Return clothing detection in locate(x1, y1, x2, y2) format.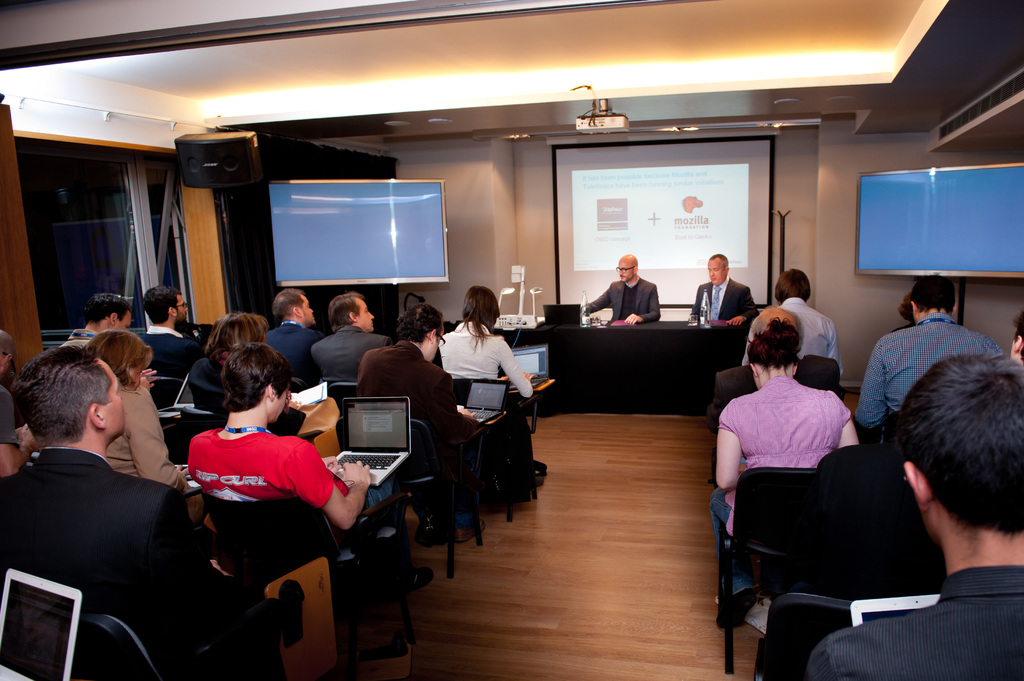
locate(264, 320, 322, 382).
